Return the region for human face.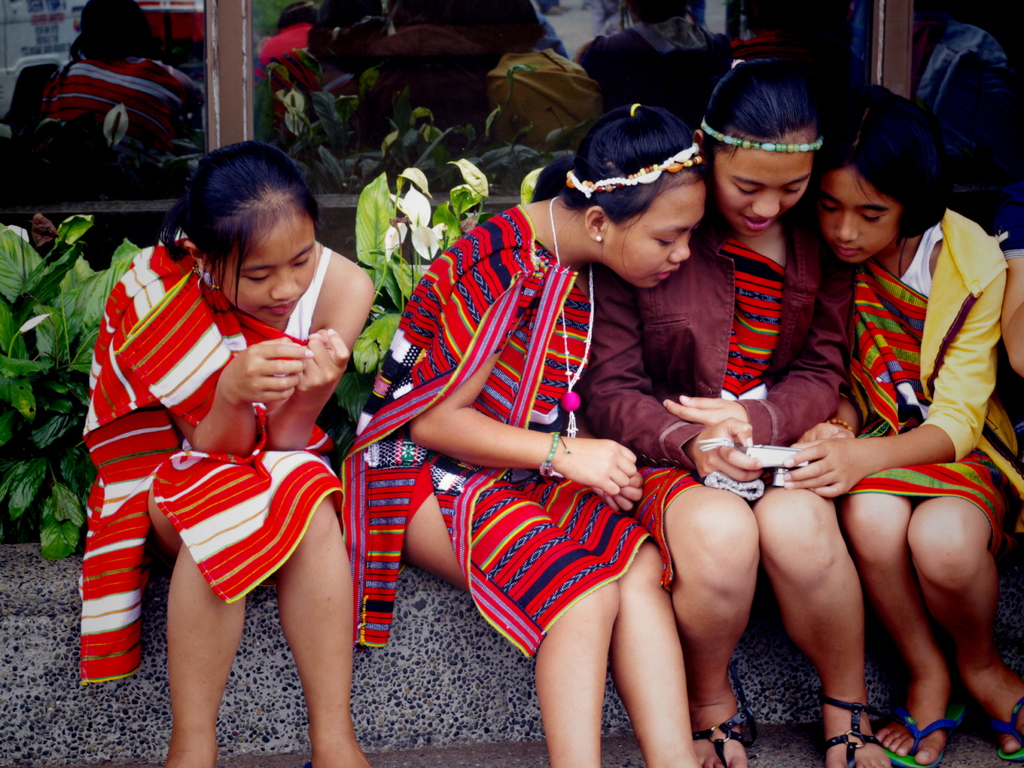
{"left": 820, "top": 165, "right": 902, "bottom": 263}.
